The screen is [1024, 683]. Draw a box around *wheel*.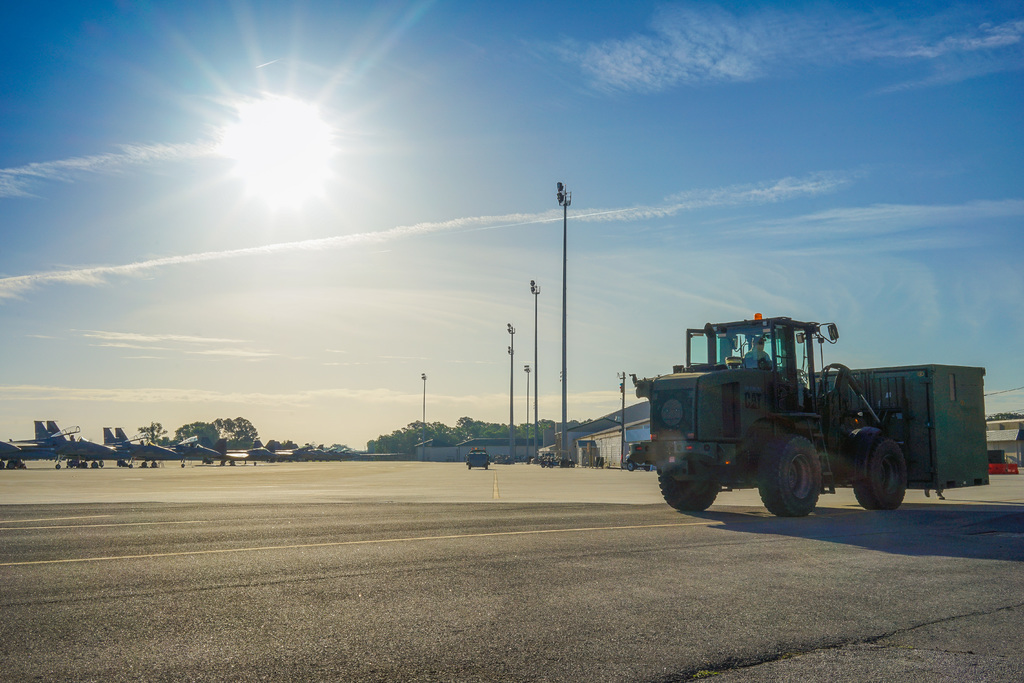
x1=92, y1=462, x2=99, y2=470.
